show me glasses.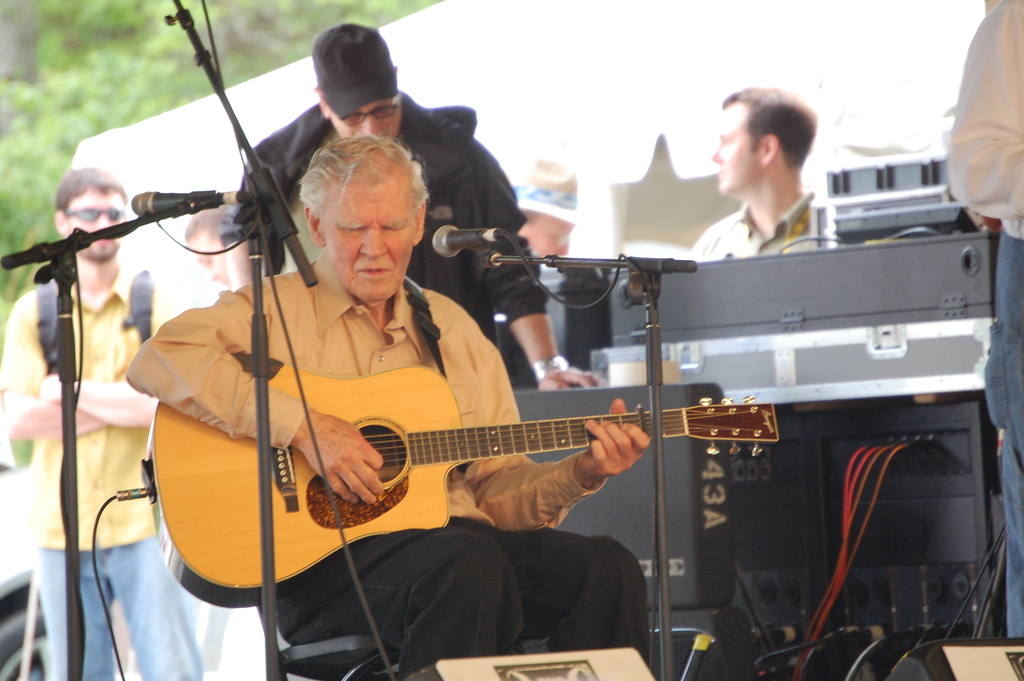
glasses is here: 340:102:396:127.
